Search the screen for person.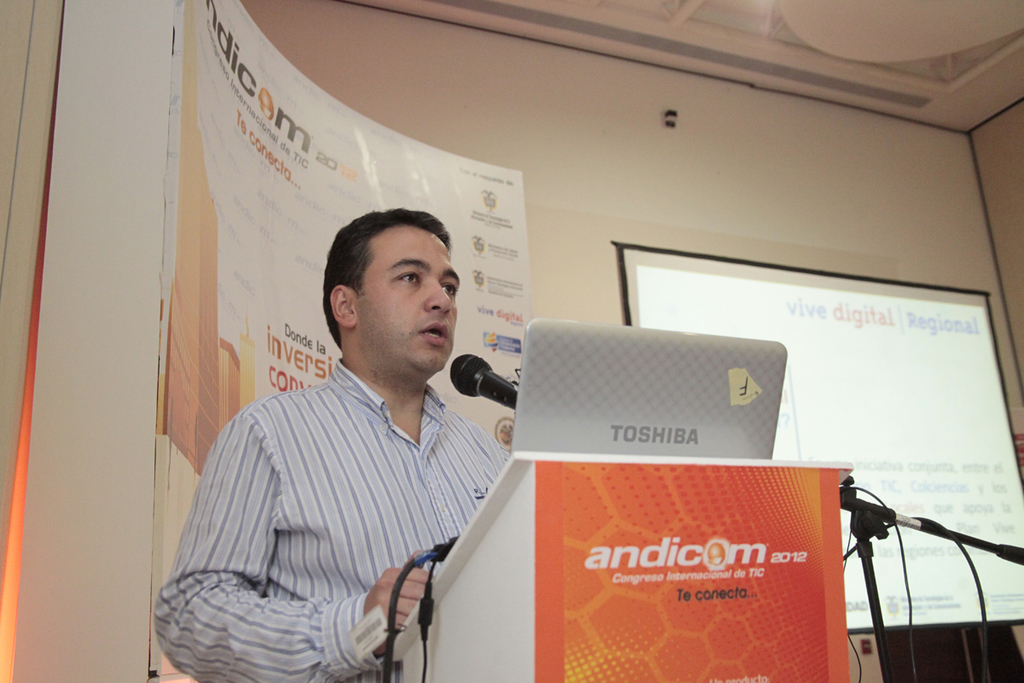
Found at BBox(201, 126, 507, 682).
